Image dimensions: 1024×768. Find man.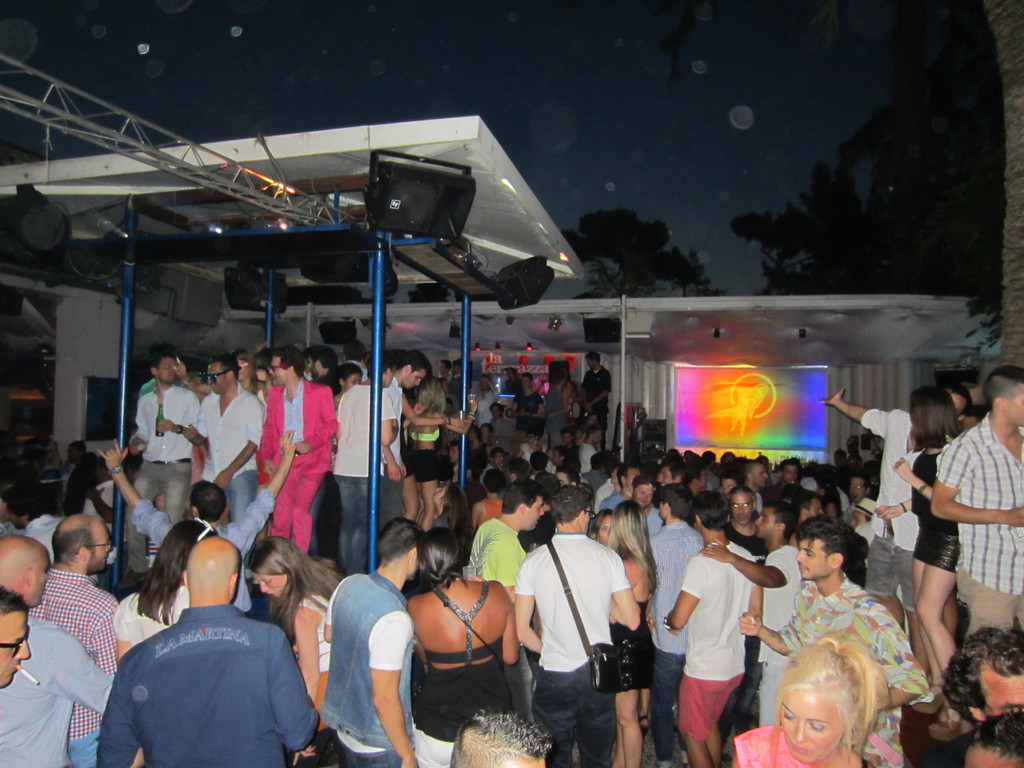
region(928, 363, 1023, 634).
